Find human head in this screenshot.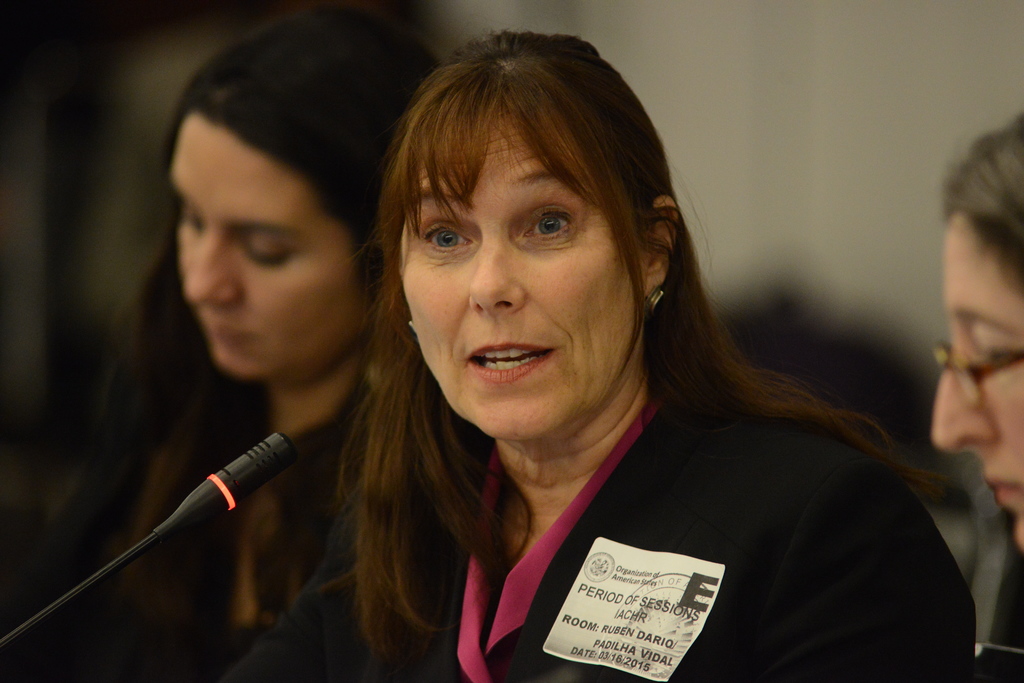
The bounding box for human head is 165 13 439 384.
